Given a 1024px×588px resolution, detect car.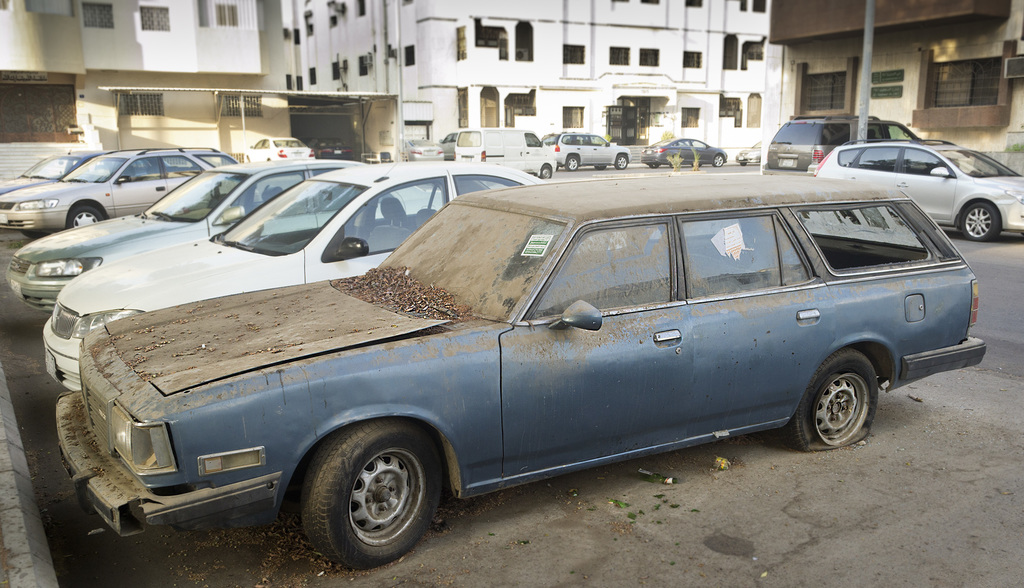
locate(637, 135, 727, 167).
